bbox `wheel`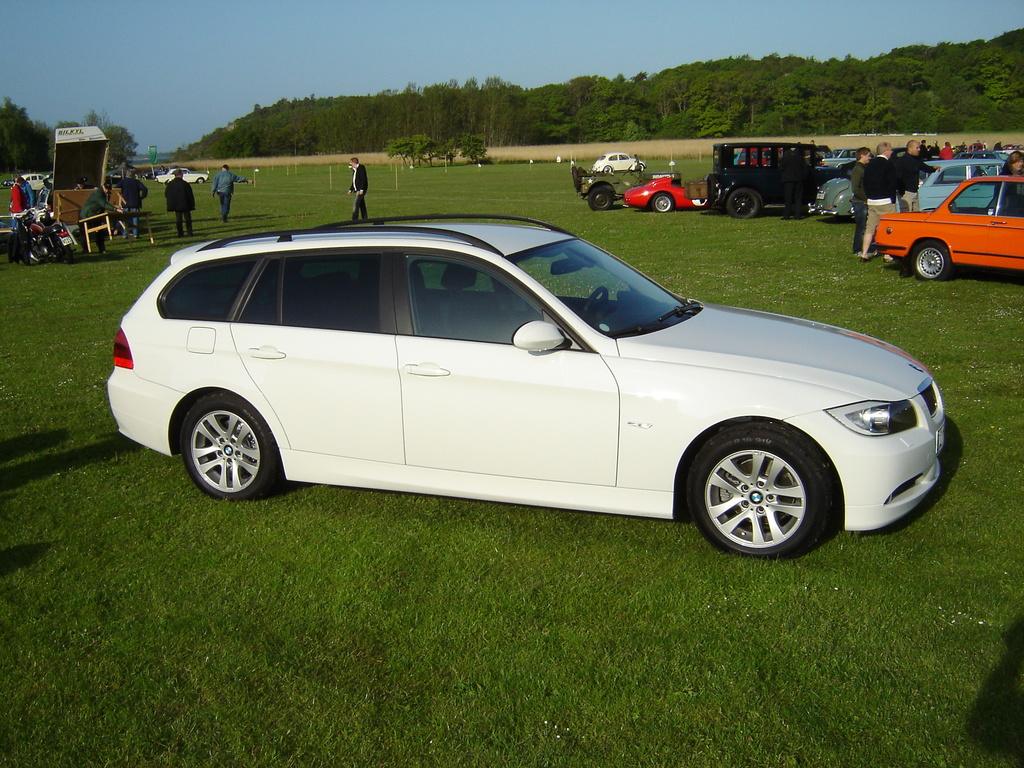
bbox(58, 241, 70, 263)
